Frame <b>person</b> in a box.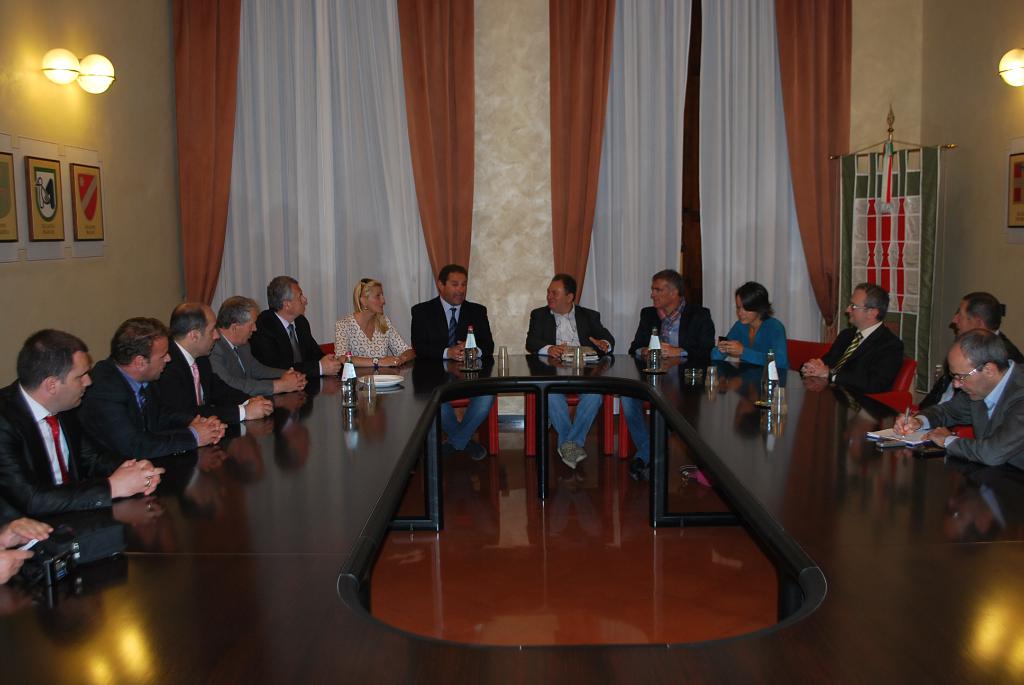
152,310,276,429.
